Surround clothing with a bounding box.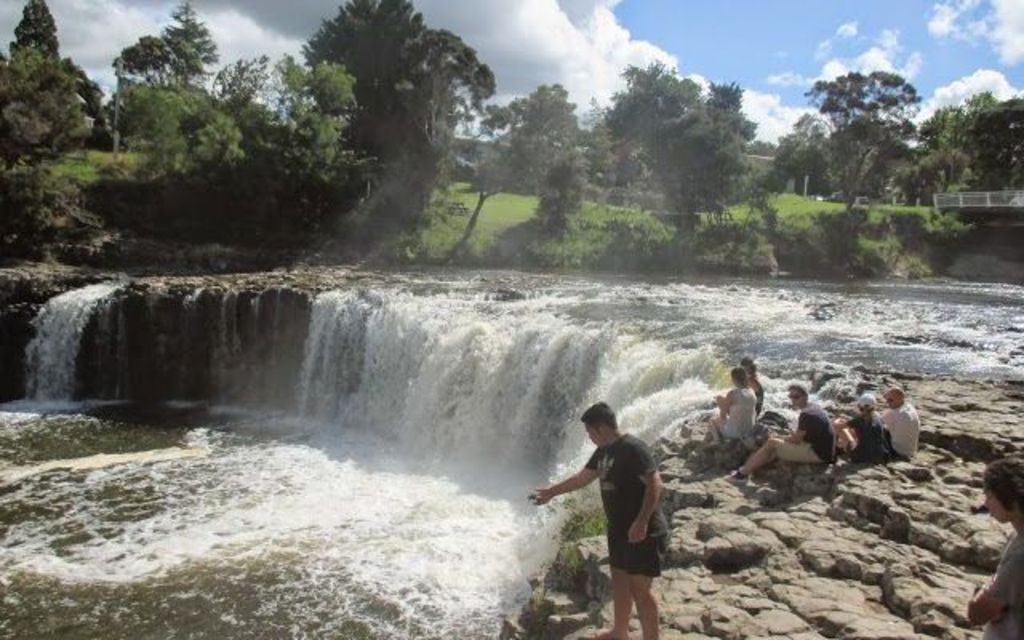
<box>720,384,758,440</box>.
